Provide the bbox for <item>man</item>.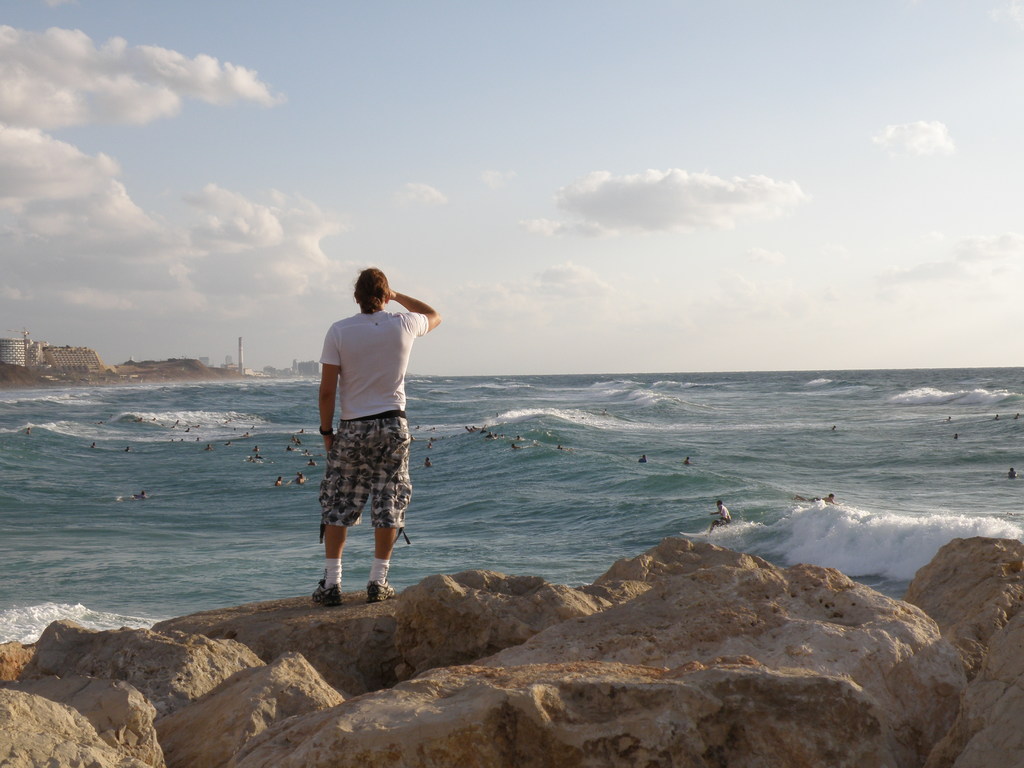
[831,424,839,435].
